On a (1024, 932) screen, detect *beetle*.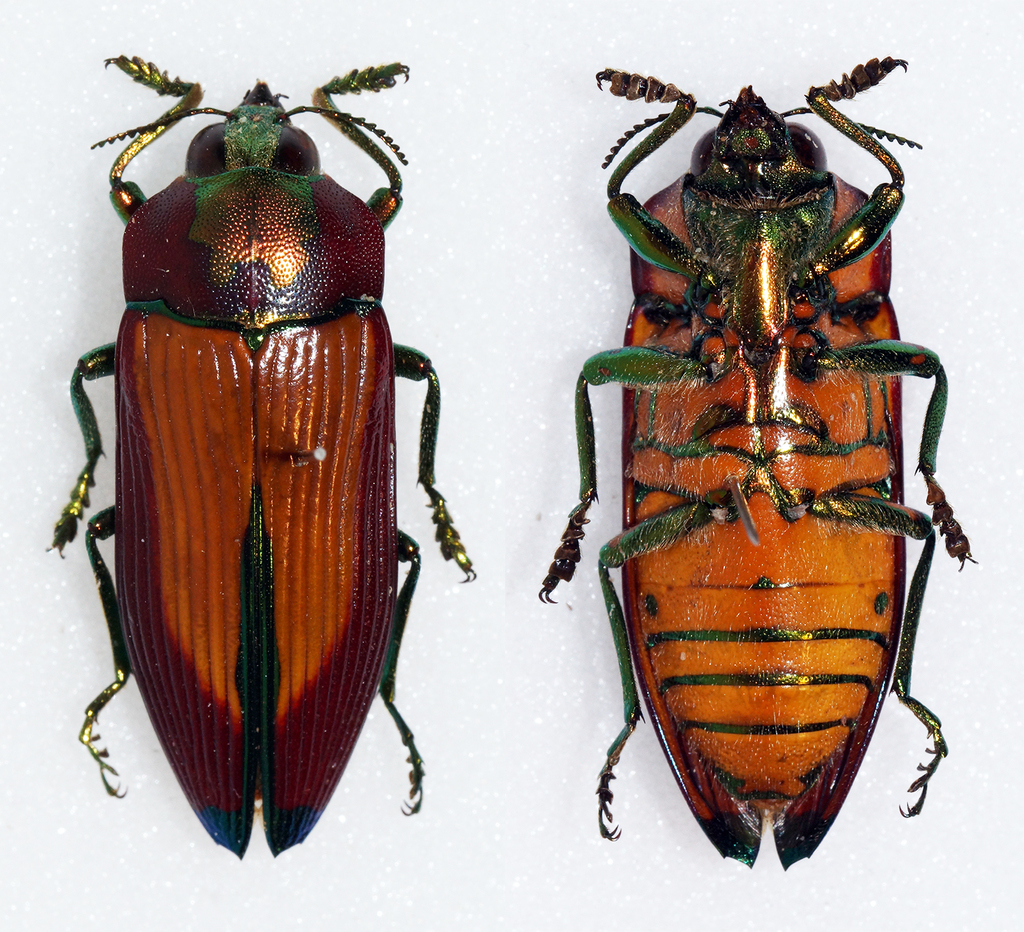
bbox=(59, 53, 477, 874).
